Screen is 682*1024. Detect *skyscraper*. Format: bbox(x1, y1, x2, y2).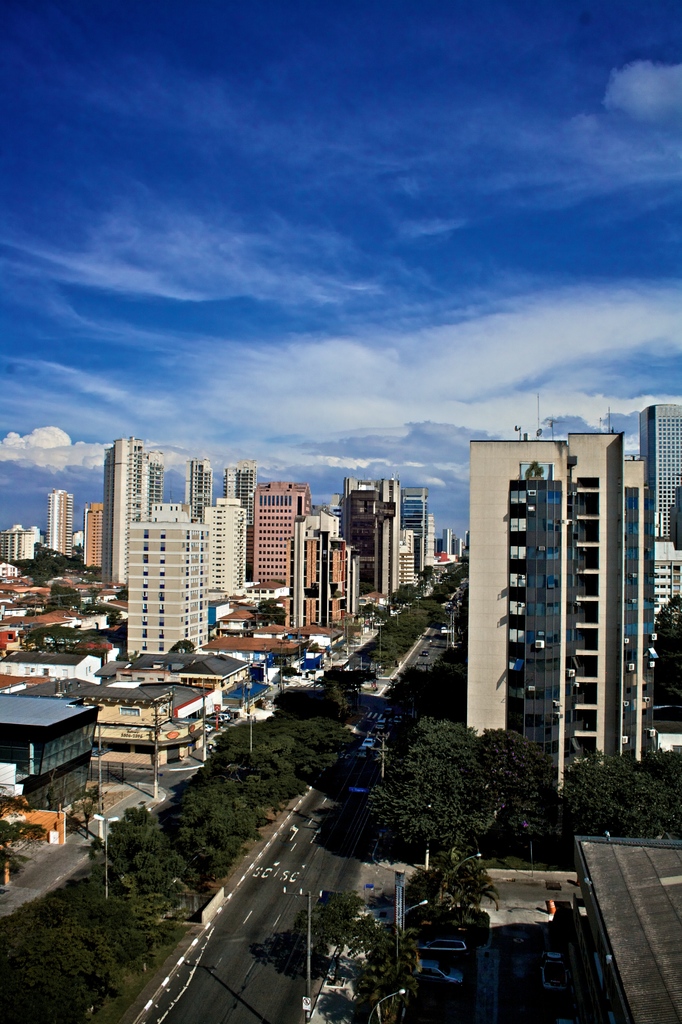
bbox(186, 452, 218, 518).
